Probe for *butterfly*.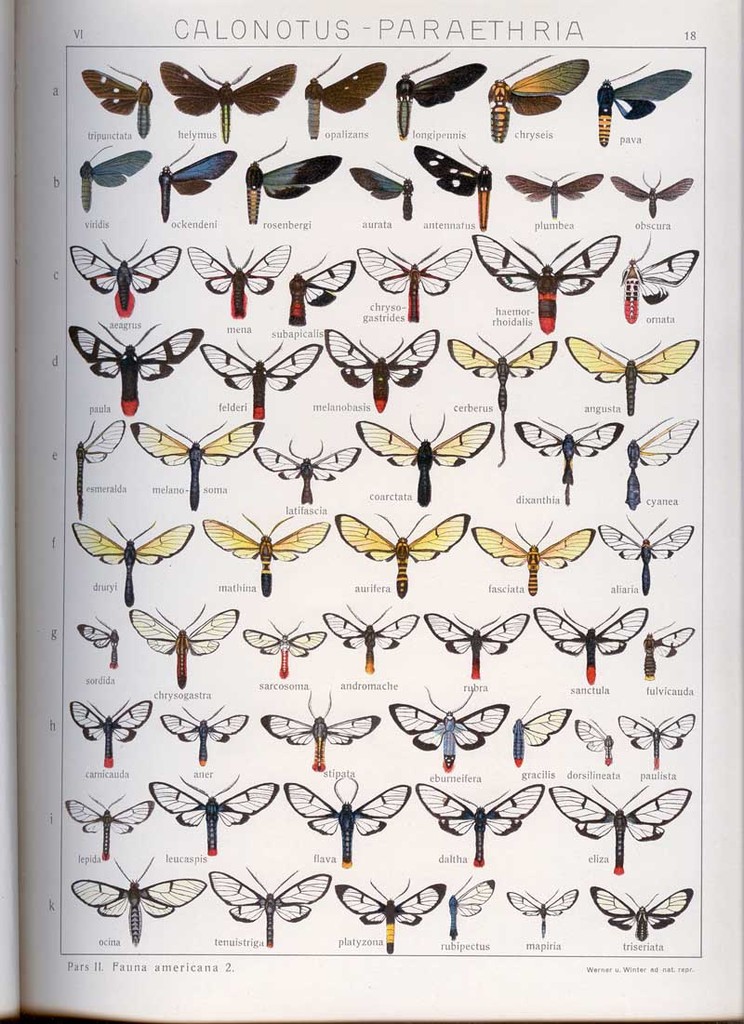
Probe result: bbox=(337, 872, 432, 956).
